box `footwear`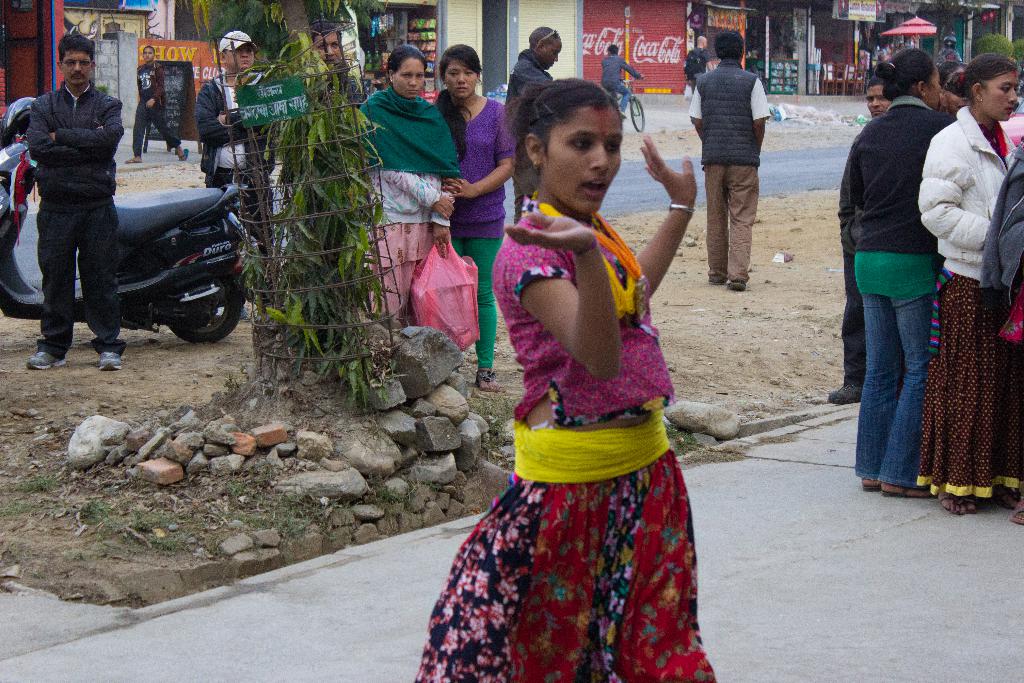
(22, 349, 67, 372)
